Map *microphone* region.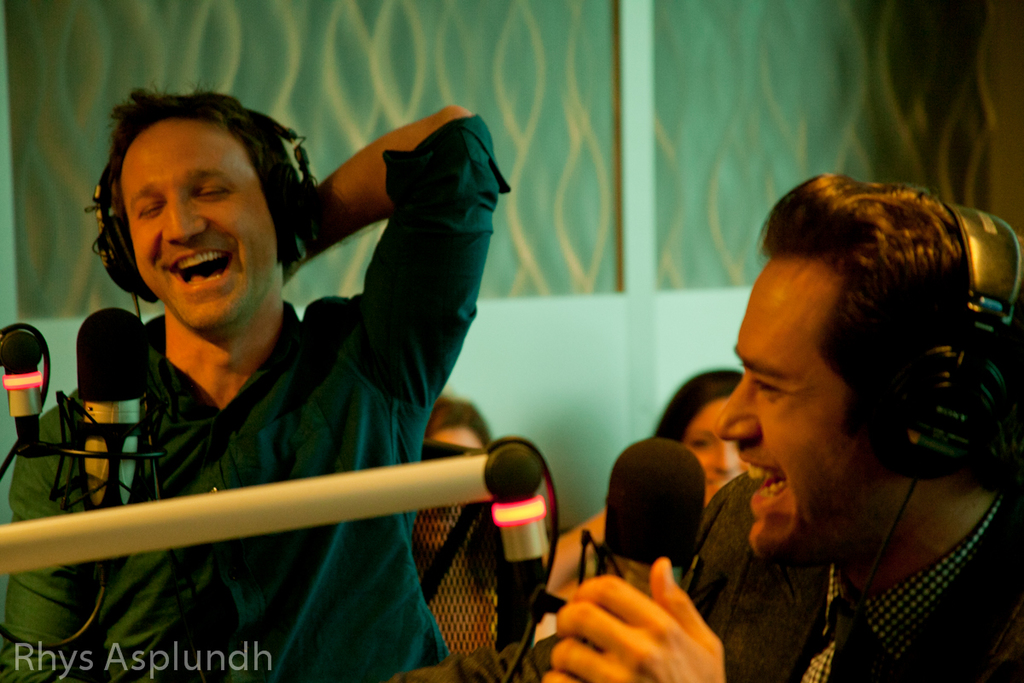
Mapped to x1=3, y1=330, x2=44, y2=447.
